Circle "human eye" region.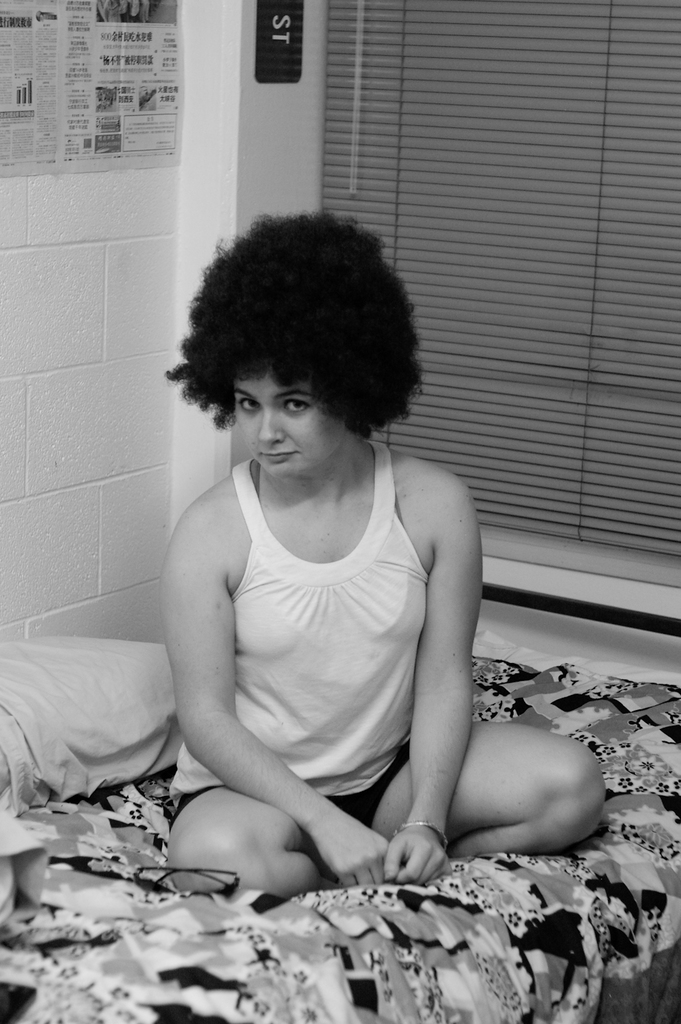
Region: (left=238, top=396, right=261, bottom=413).
